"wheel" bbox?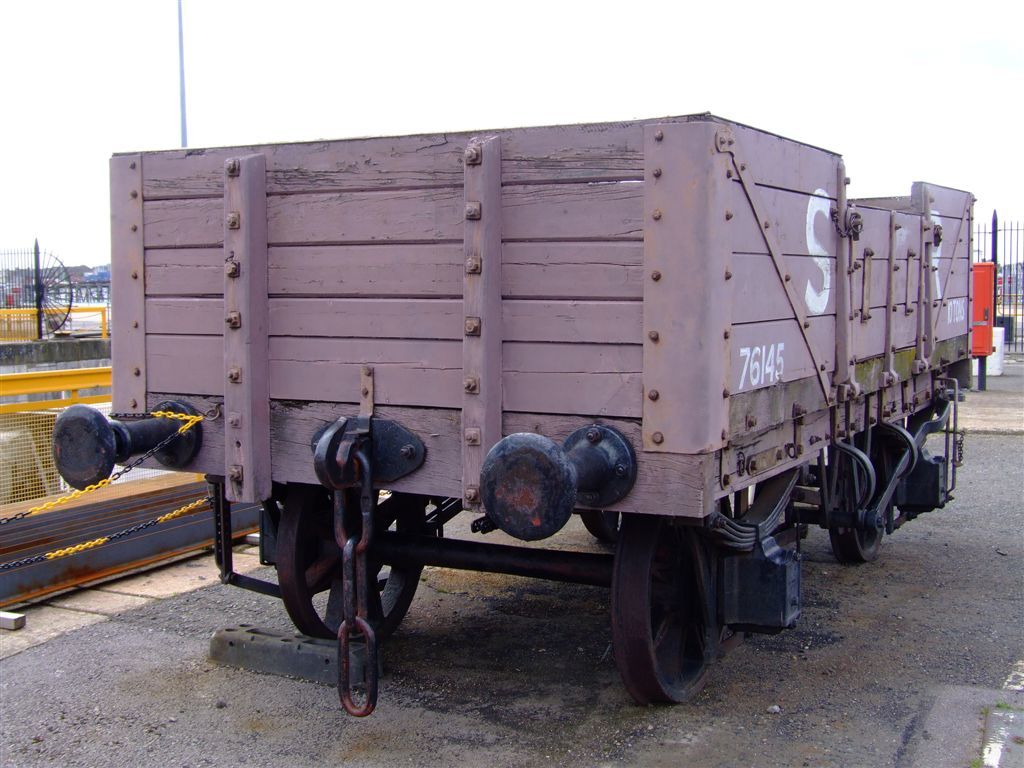
locate(275, 484, 429, 645)
